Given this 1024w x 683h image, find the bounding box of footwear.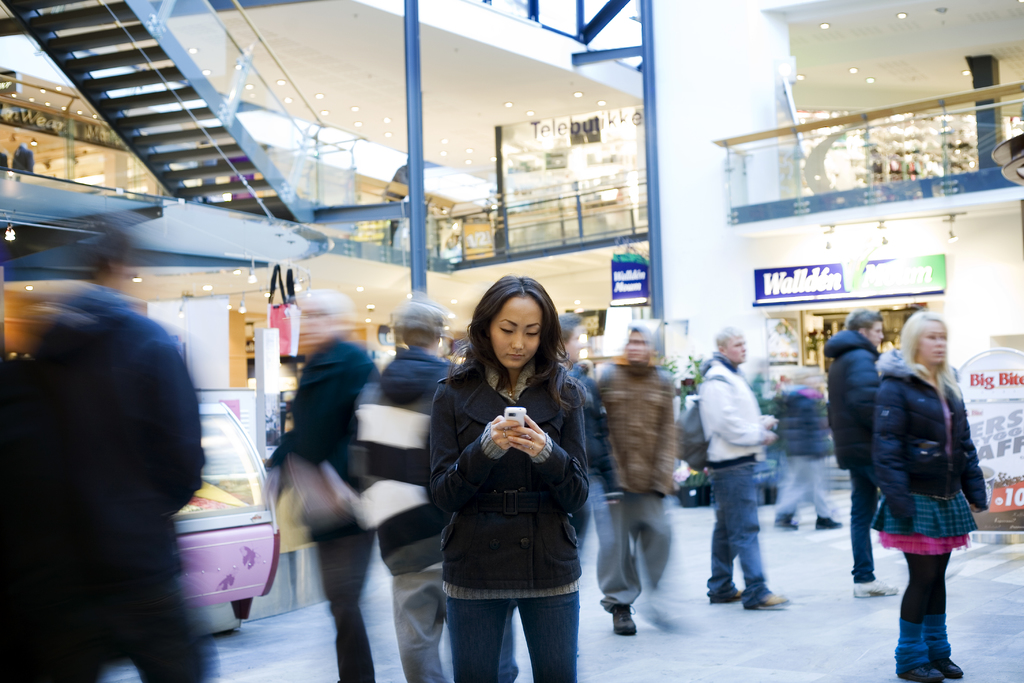
x1=811 y1=514 x2=844 y2=528.
